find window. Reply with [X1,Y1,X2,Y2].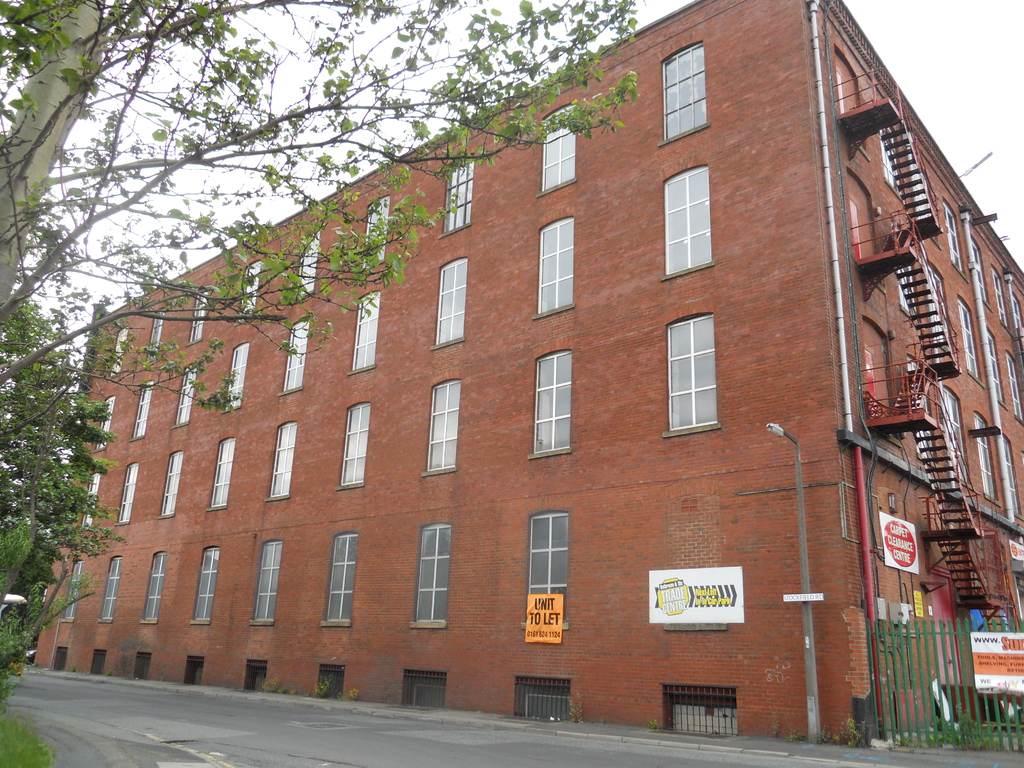
[244,257,260,319].
